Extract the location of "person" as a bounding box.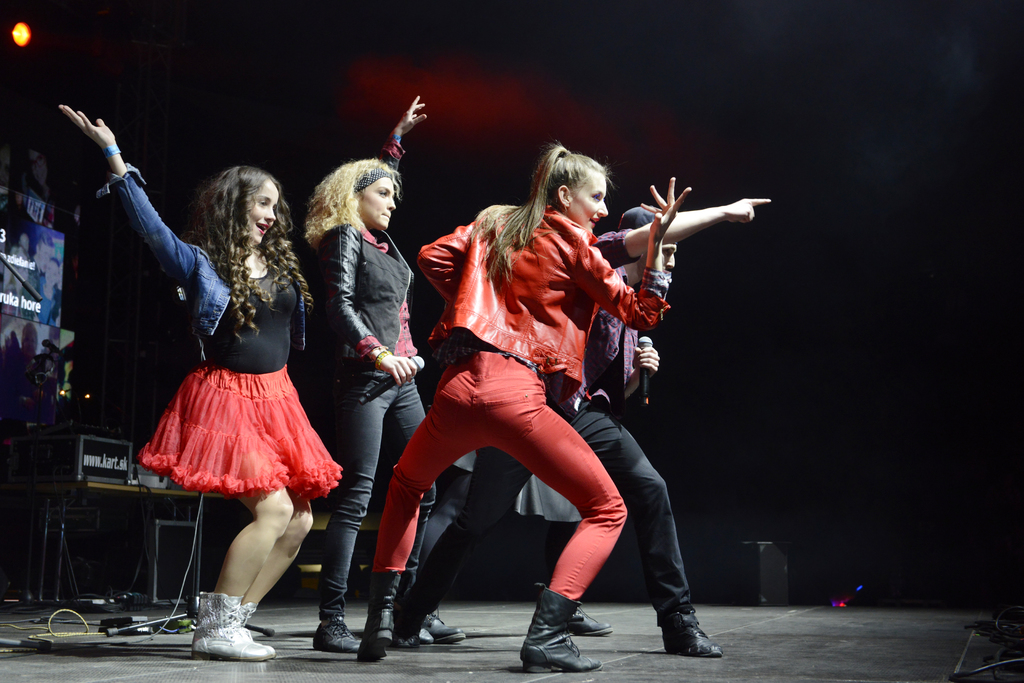
box=[306, 92, 462, 656].
